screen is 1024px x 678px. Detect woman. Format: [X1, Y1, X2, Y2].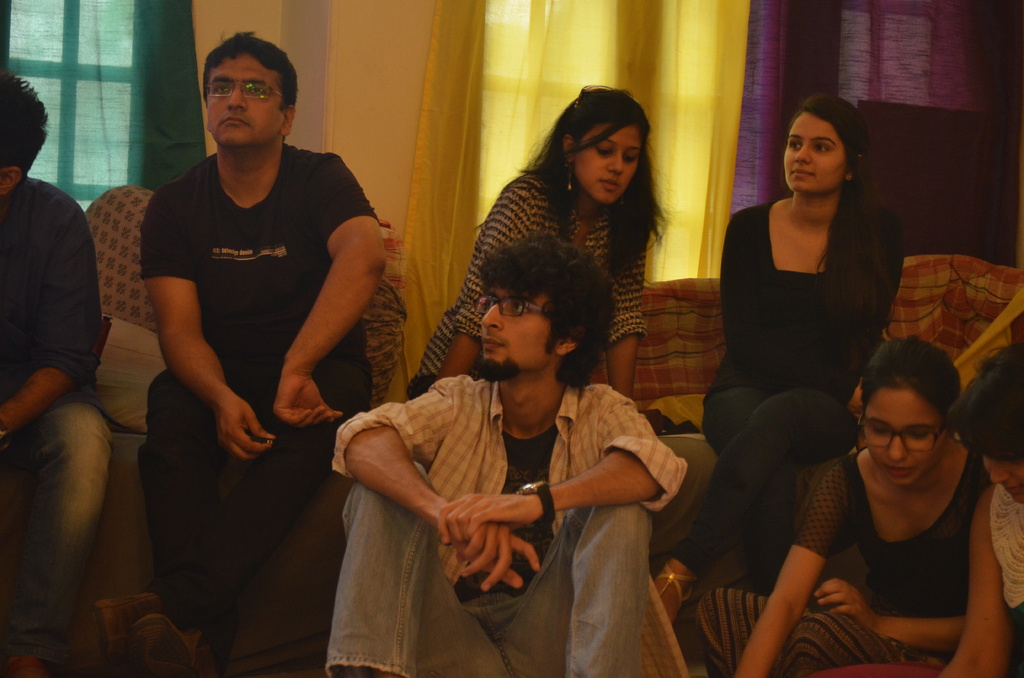
[692, 340, 998, 677].
